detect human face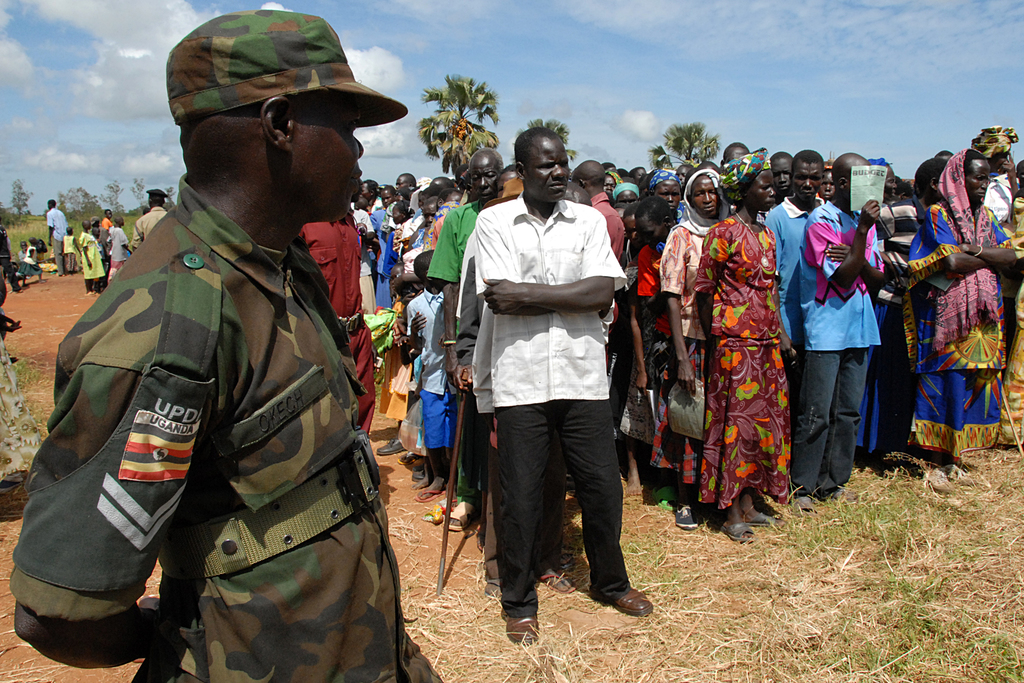
(left=379, top=193, right=394, bottom=202)
